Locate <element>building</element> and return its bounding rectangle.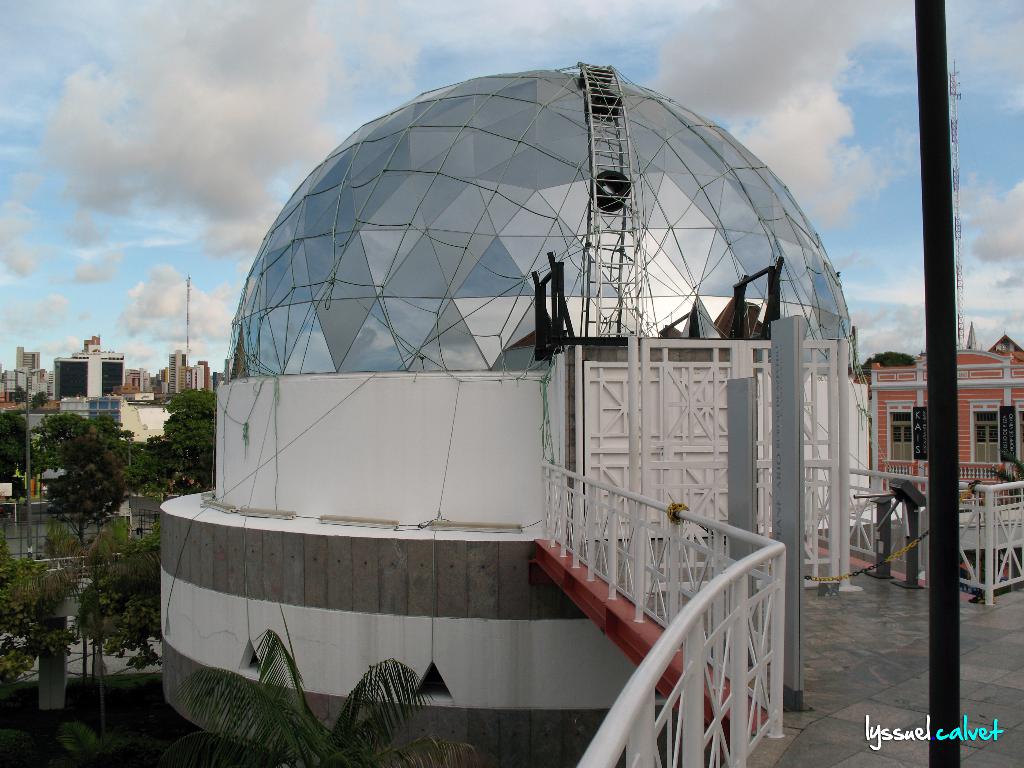
159, 58, 854, 767.
